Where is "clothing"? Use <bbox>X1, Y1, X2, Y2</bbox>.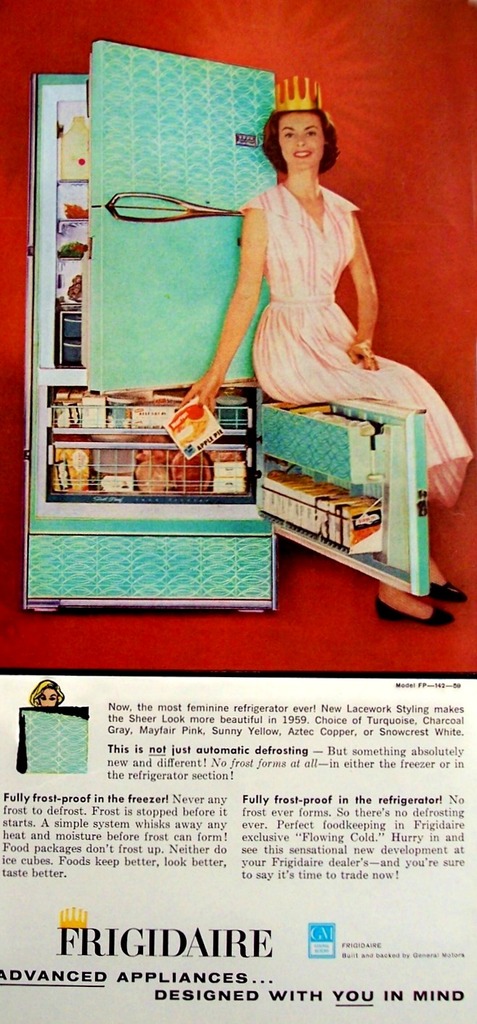
<bbox>236, 179, 472, 511</bbox>.
